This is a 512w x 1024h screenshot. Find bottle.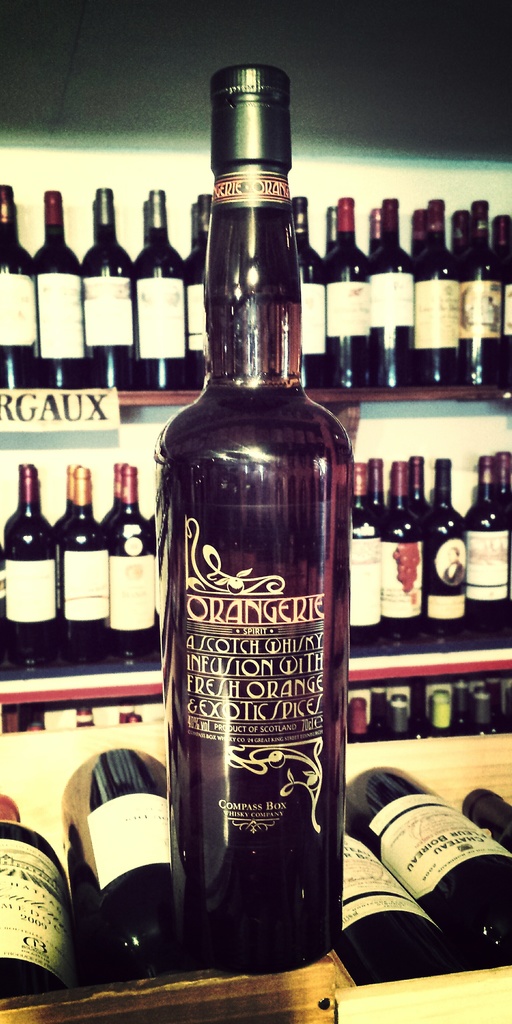
Bounding box: {"left": 55, "top": 465, "right": 81, "bottom": 543}.
